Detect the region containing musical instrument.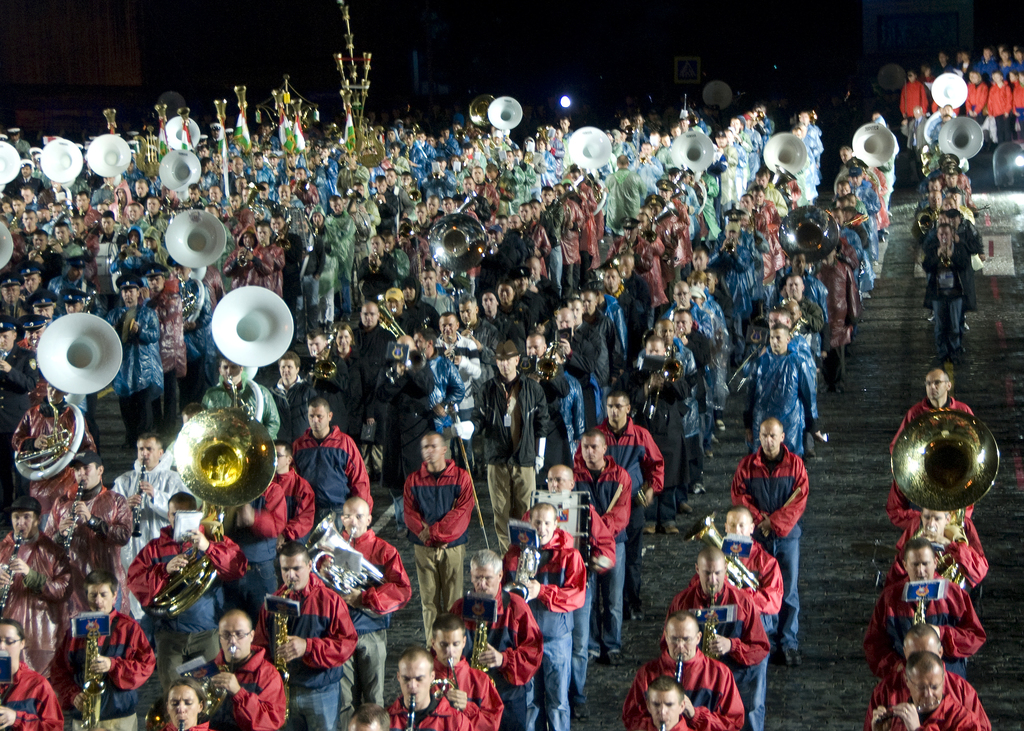
locate(0, 532, 21, 619).
